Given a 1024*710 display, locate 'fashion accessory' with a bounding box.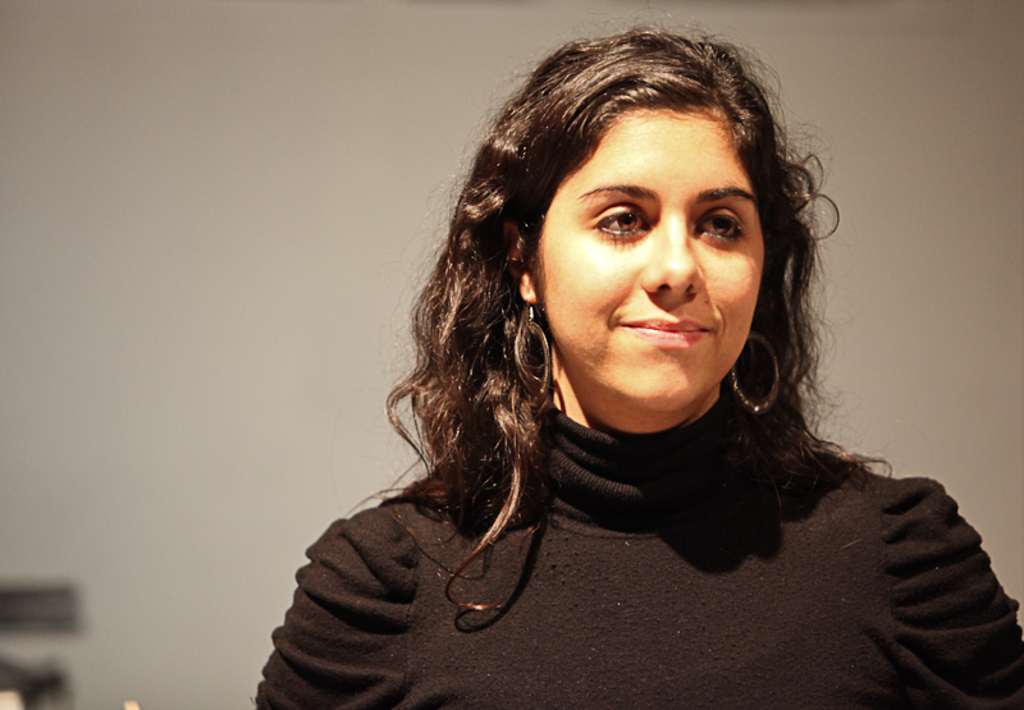
Located: Rect(534, 304, 556, 391).
